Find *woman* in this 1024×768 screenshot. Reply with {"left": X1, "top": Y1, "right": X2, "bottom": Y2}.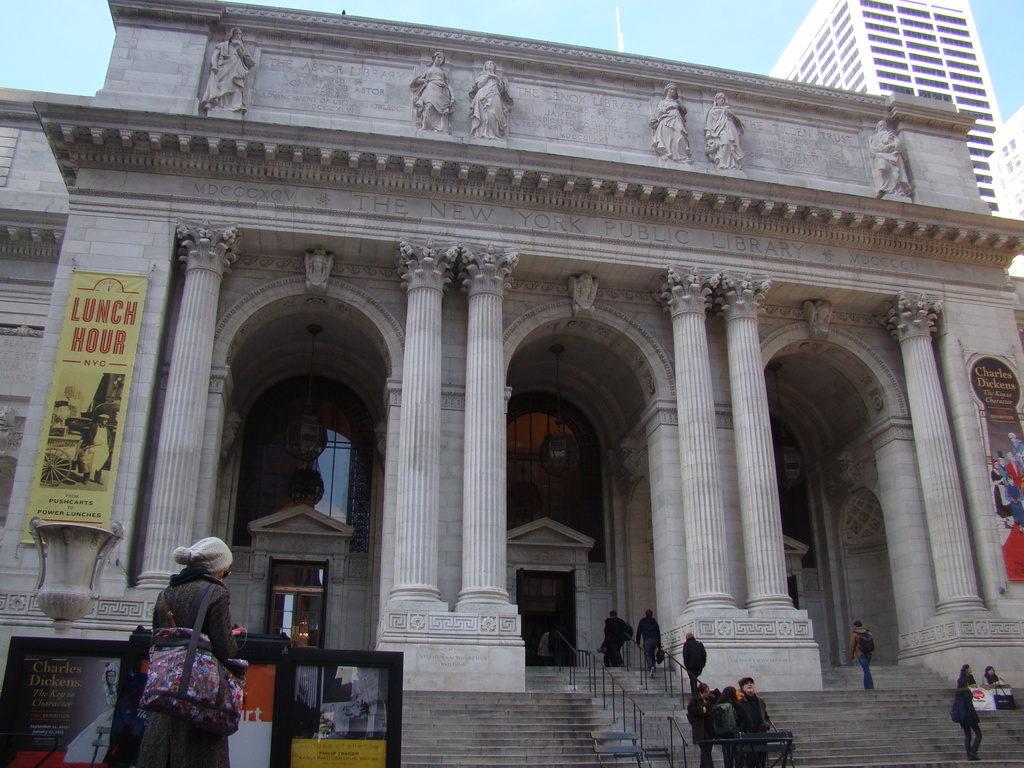
{"left": 710, "top": 683, "right": 743, "bottom": 767}.
